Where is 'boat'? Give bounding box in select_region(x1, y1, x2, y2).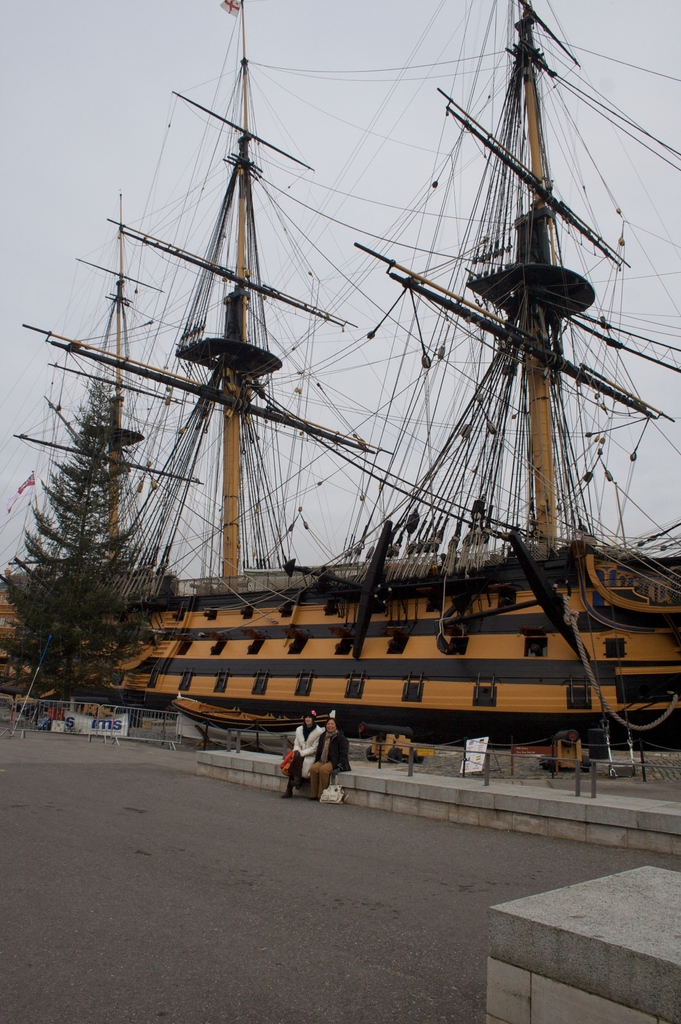
select_region(172, 695, 336, 753).
